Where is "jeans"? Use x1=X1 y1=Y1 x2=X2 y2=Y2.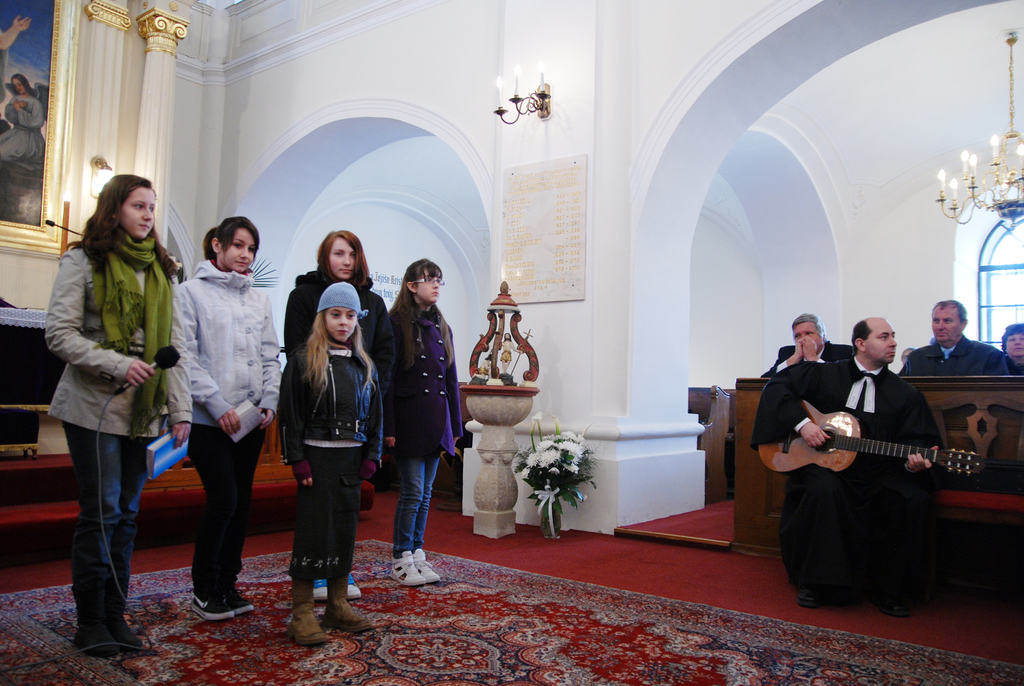
x1=59 y1=414 x2=156 y2=628.
